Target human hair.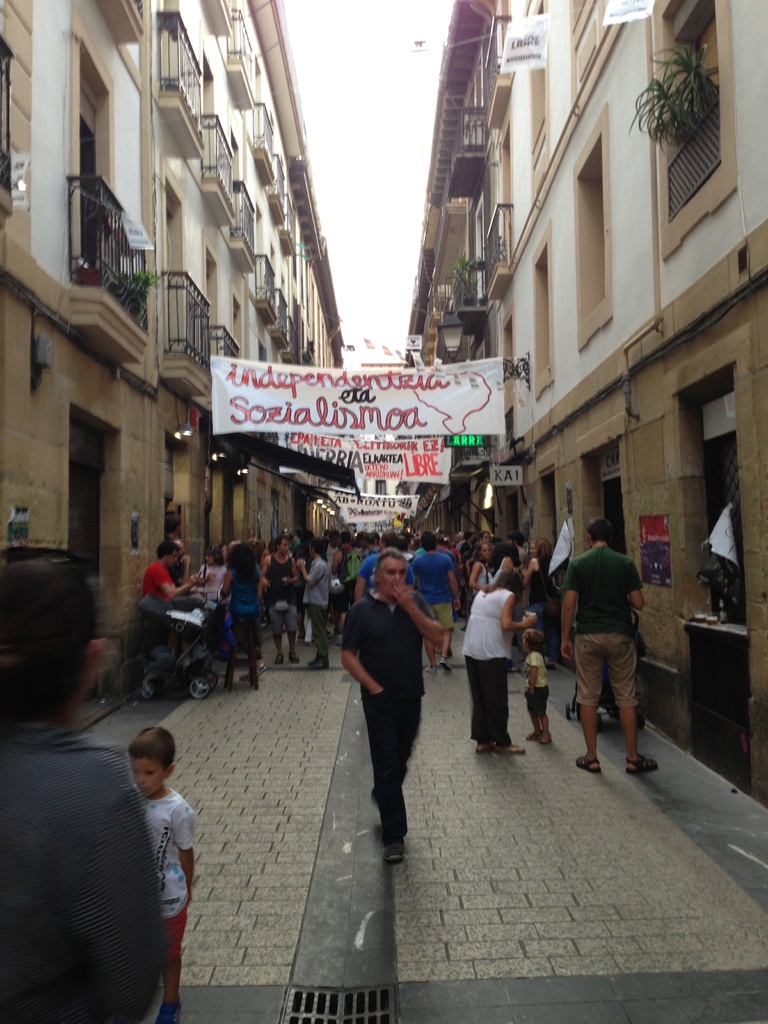
Target region: {"left": 487, "top": 541, "right": 522, "bottom": 571}.
